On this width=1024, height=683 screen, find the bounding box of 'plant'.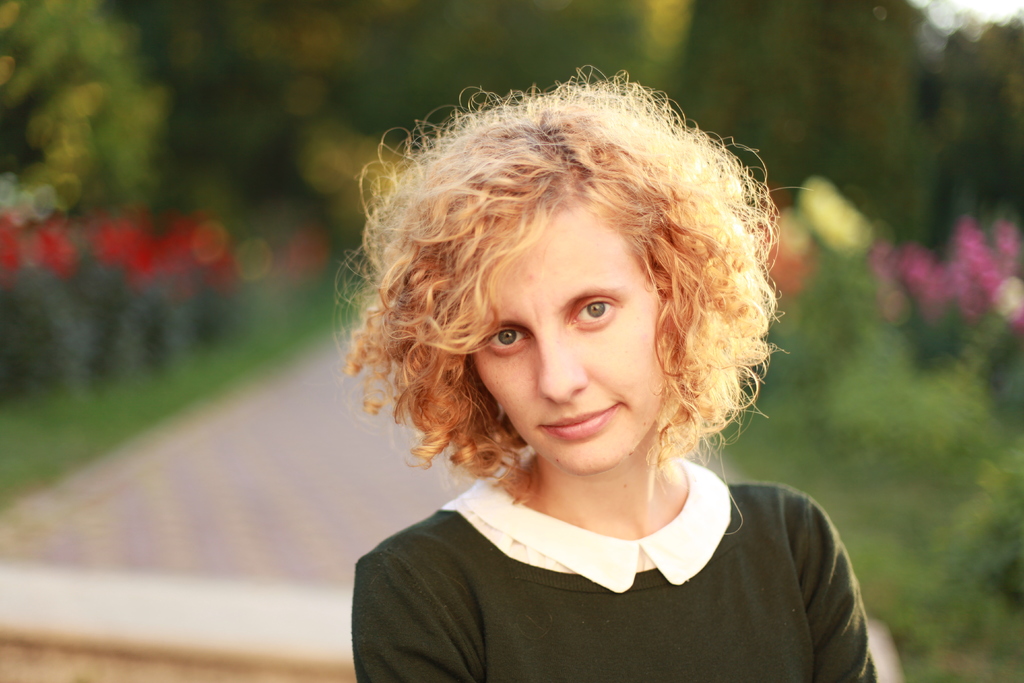
Bounding box: [left=869, top=195, right=1023, bottom=391].
